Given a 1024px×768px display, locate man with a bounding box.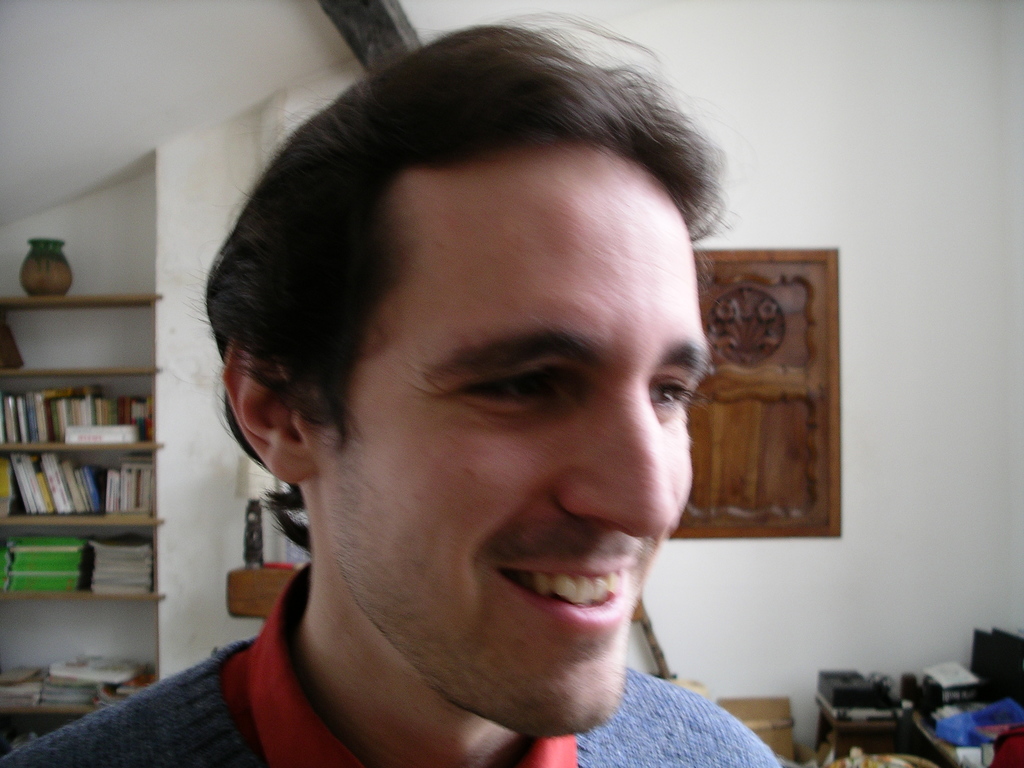
Located: 106:60:842:767.
